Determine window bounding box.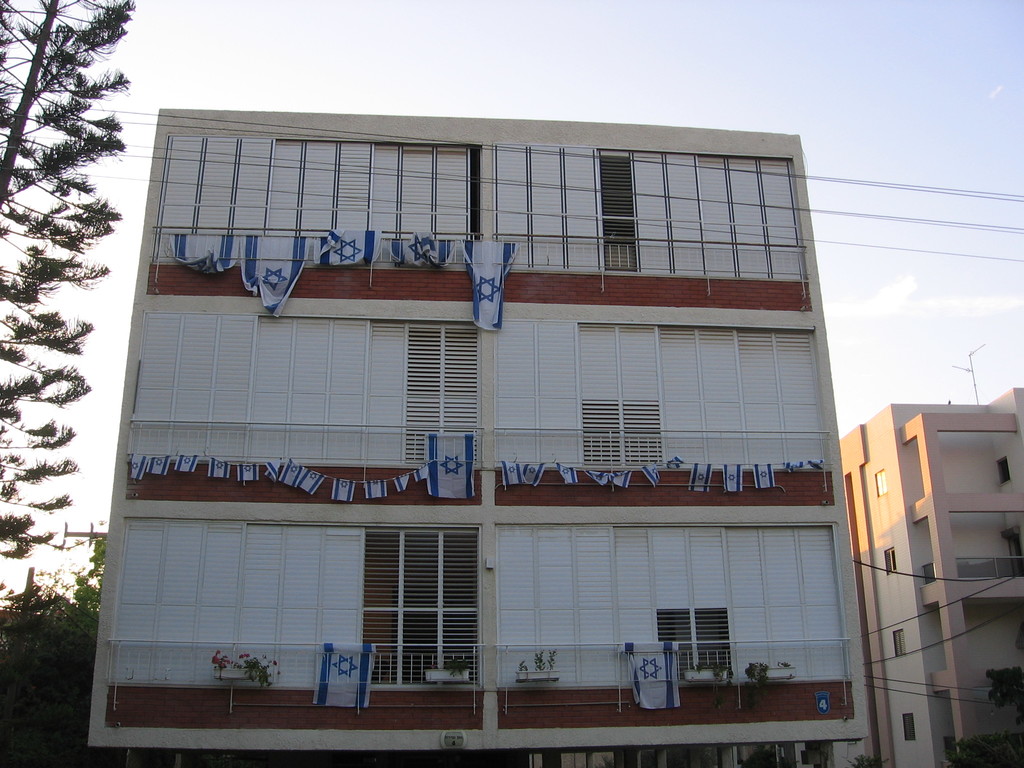
Determined: l=658, t=601, r=736, b=683.
